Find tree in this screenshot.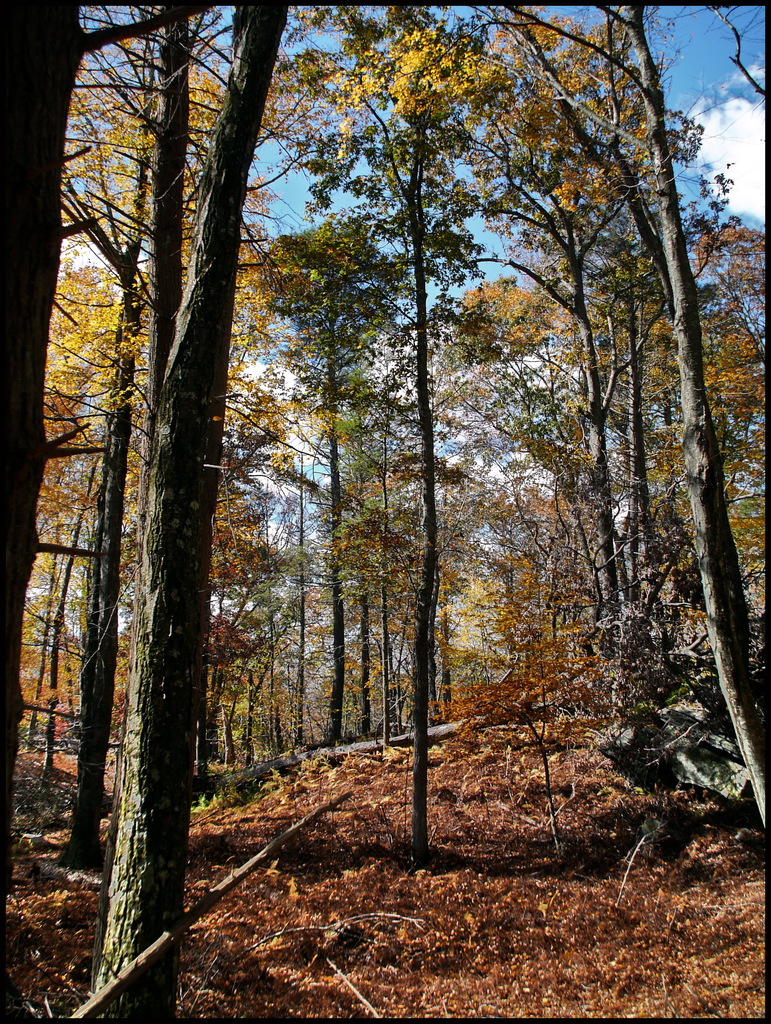
The bounding box for tree is box(255, 0, 695, 819).
